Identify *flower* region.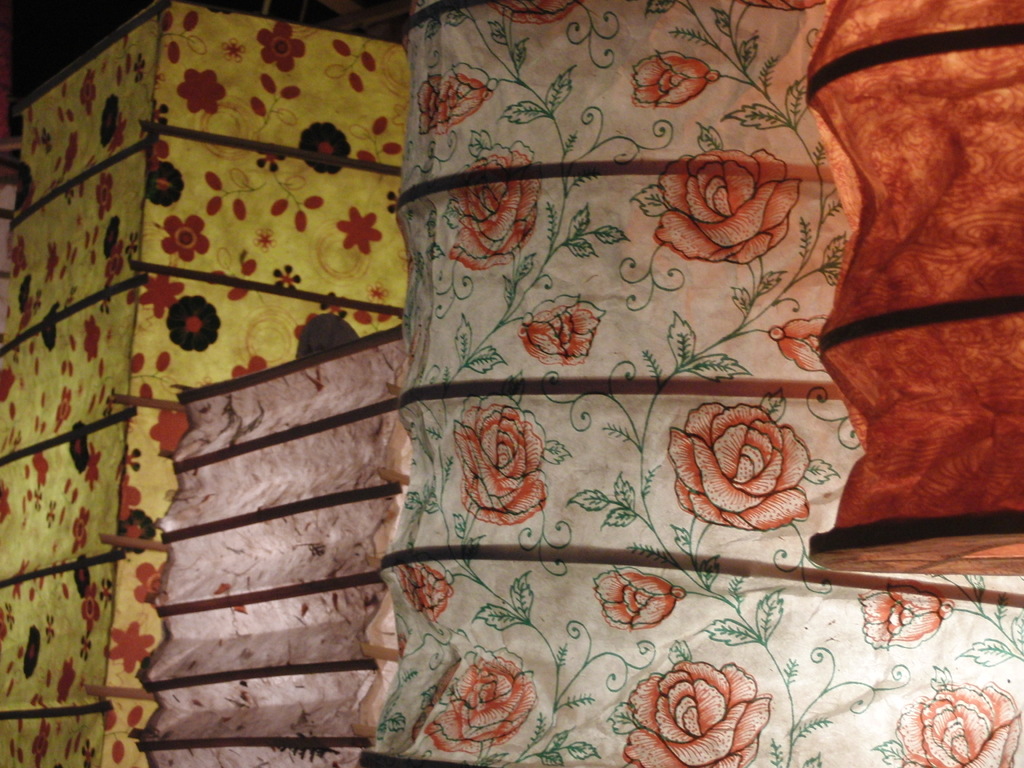
Region: (x1=149, y1=406, x2=189, y2=458).
